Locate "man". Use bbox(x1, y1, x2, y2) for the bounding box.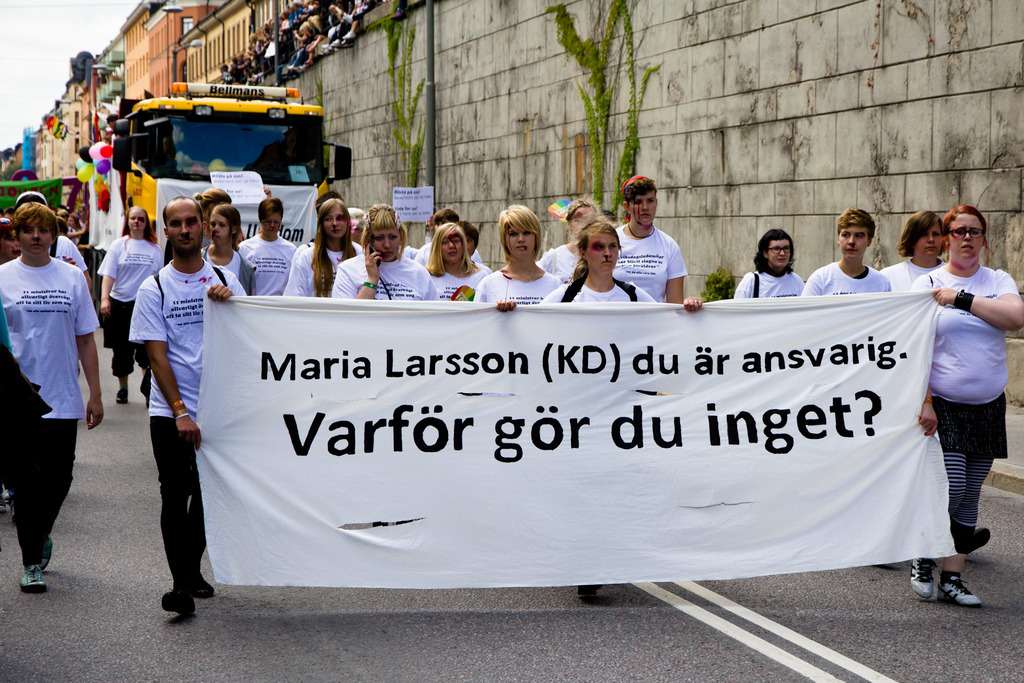
bbox(236, 195, 298, 299).
